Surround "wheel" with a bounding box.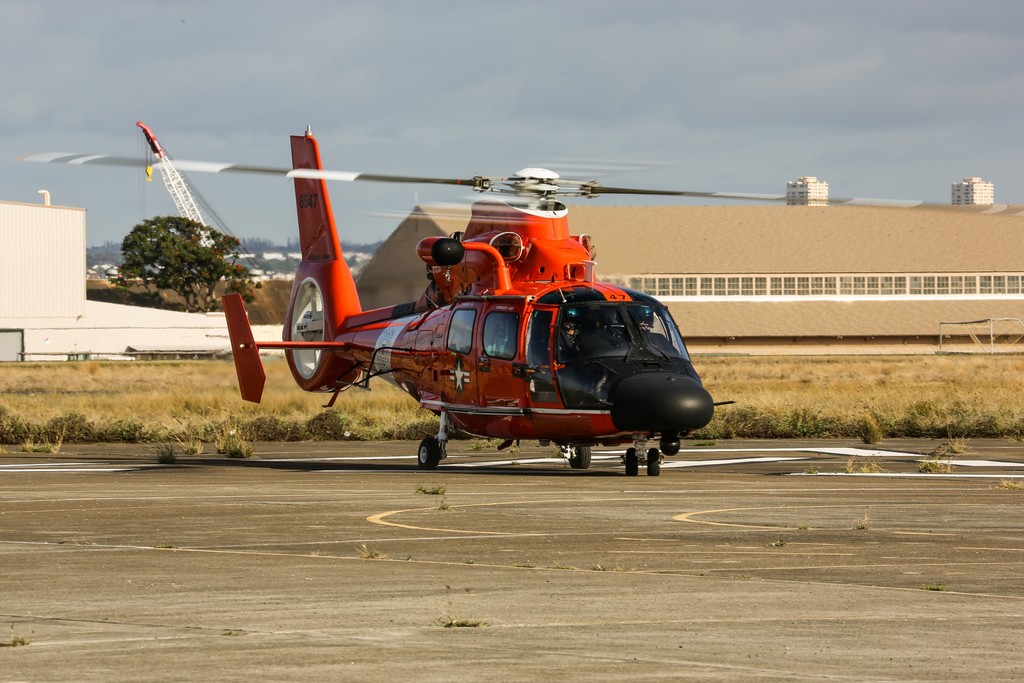
box=[620, 450, 640, 476].
